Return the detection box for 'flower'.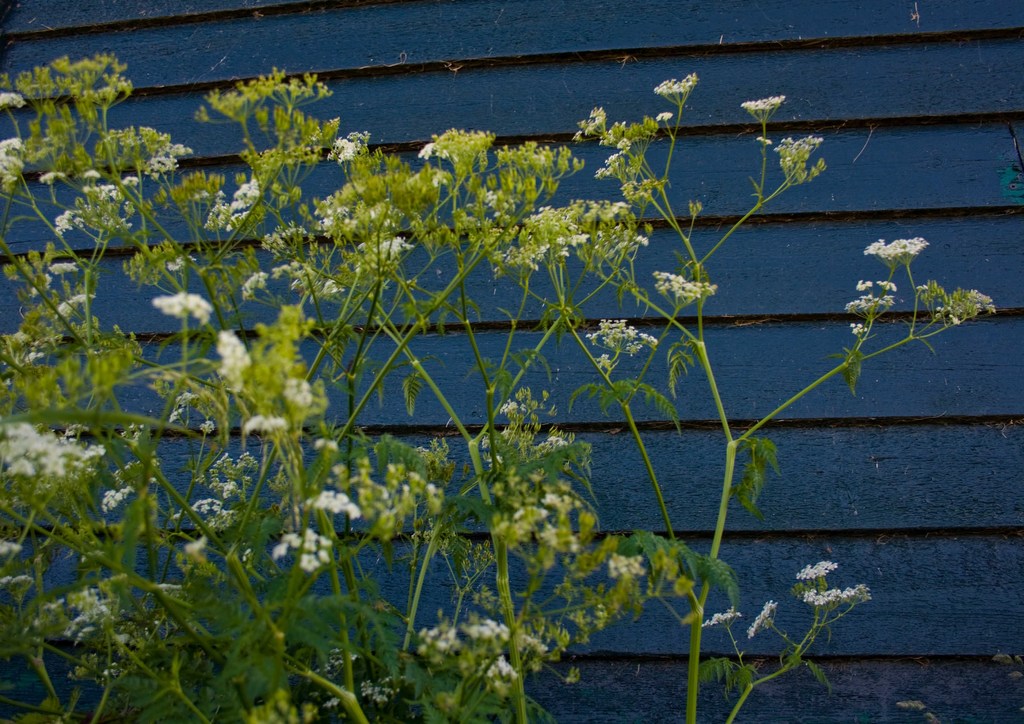
BBox(659, 69, 706, 105).
